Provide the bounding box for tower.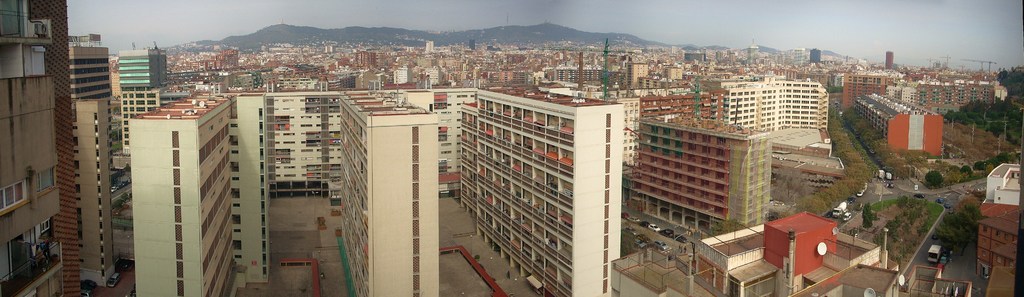
(312, 67, 447, 286).
